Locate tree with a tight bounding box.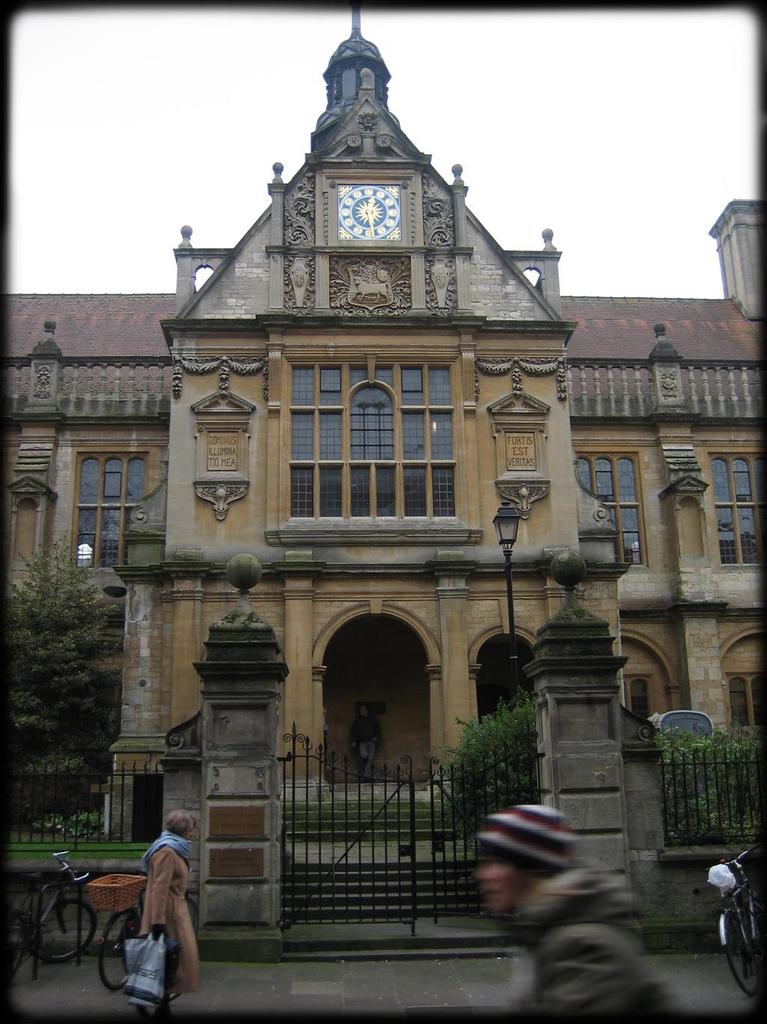
crop(1, 533, 123, 826).
